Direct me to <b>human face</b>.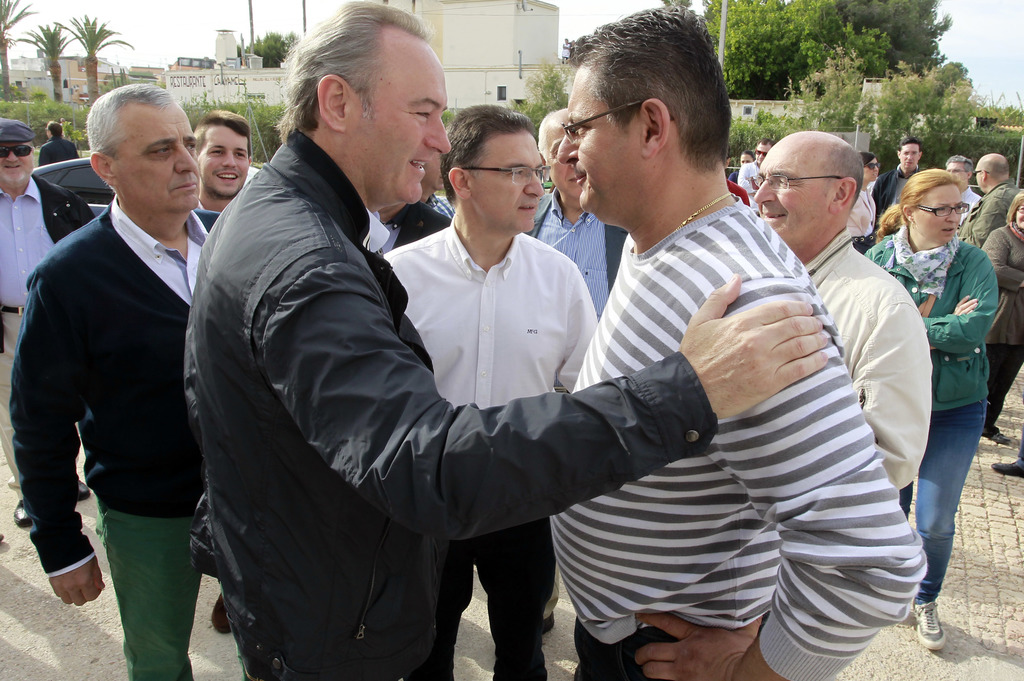
Direction: detection(0, 142, 35, 182).
